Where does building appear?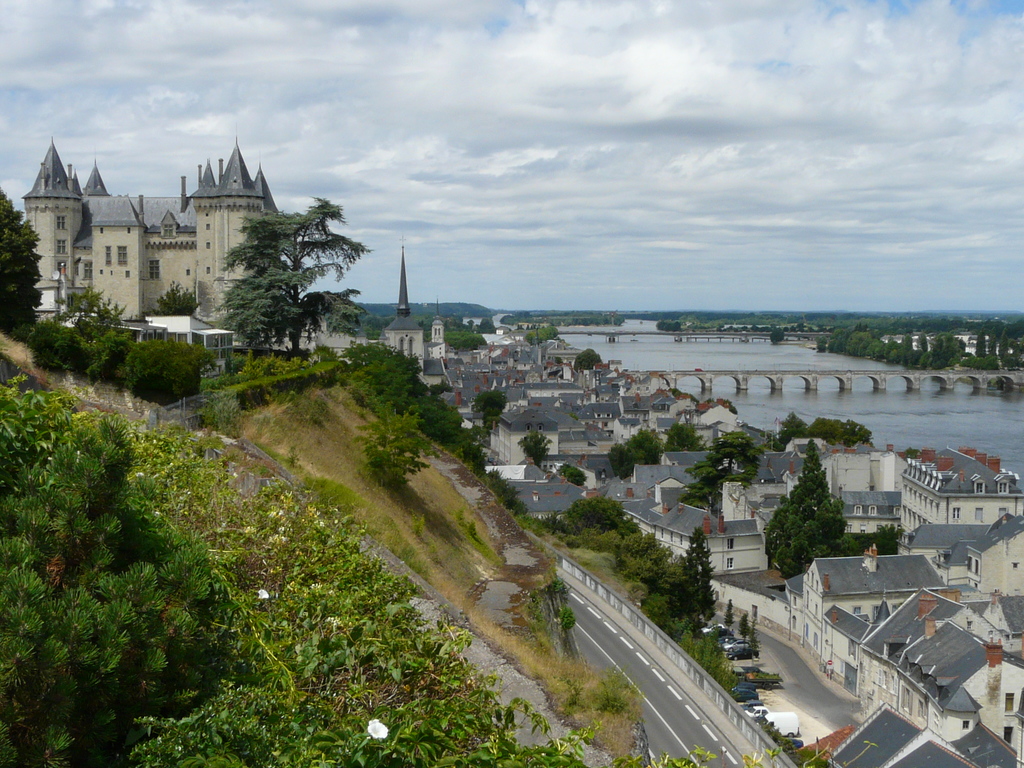
Appears at bbox(23, 145, 276, 324).
